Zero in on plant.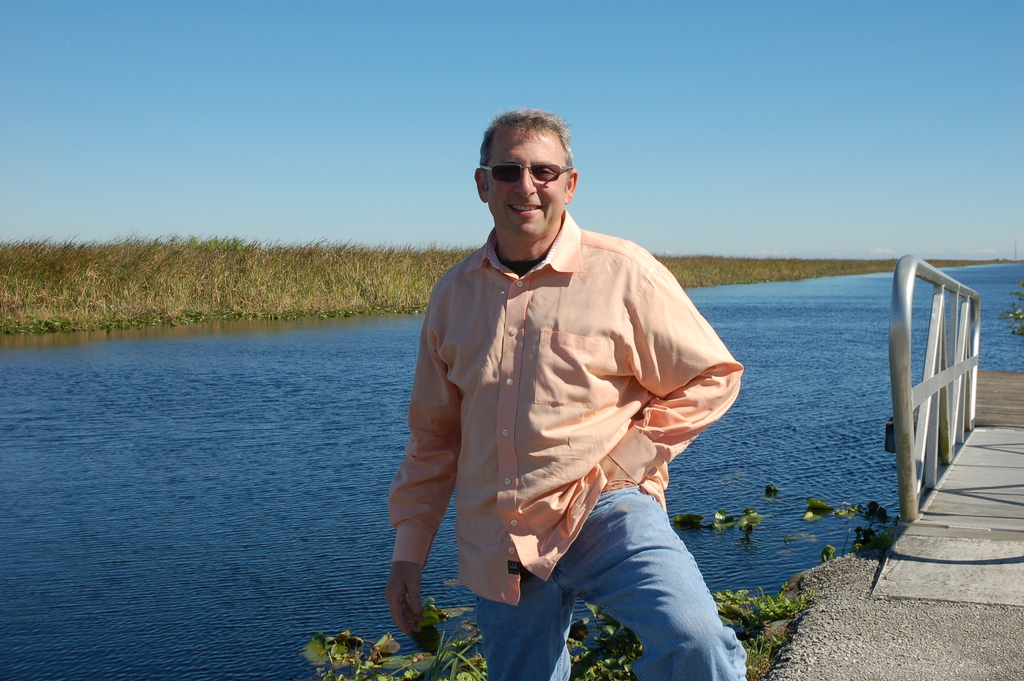
Zeroed in: Rect(569, 614, 655, 680).
